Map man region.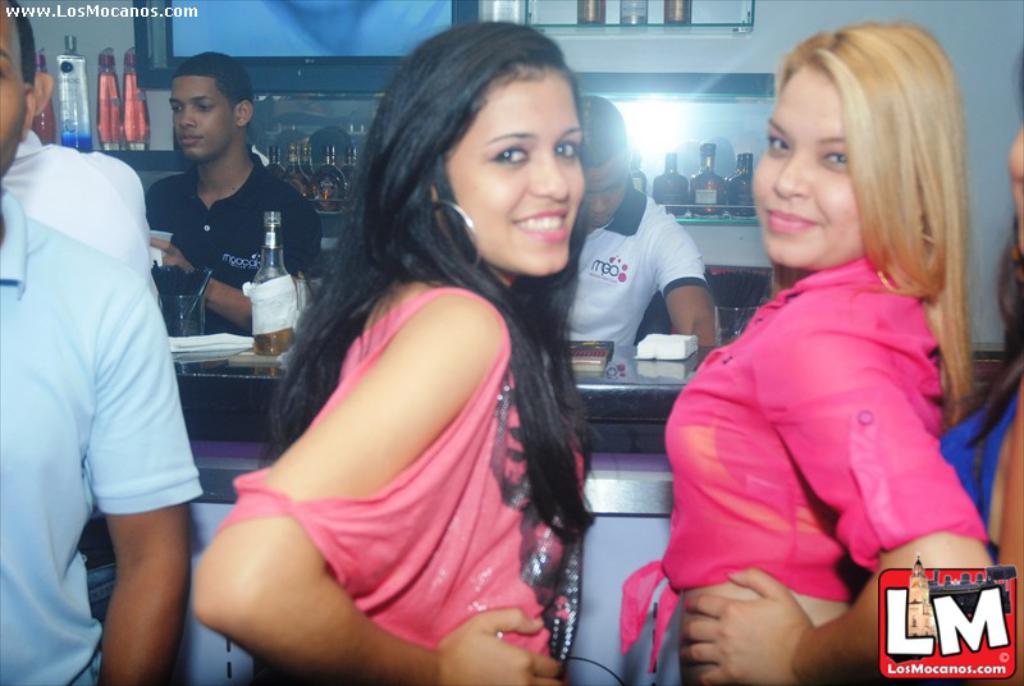
Mapped to box=[564, 95, 714, 346].
